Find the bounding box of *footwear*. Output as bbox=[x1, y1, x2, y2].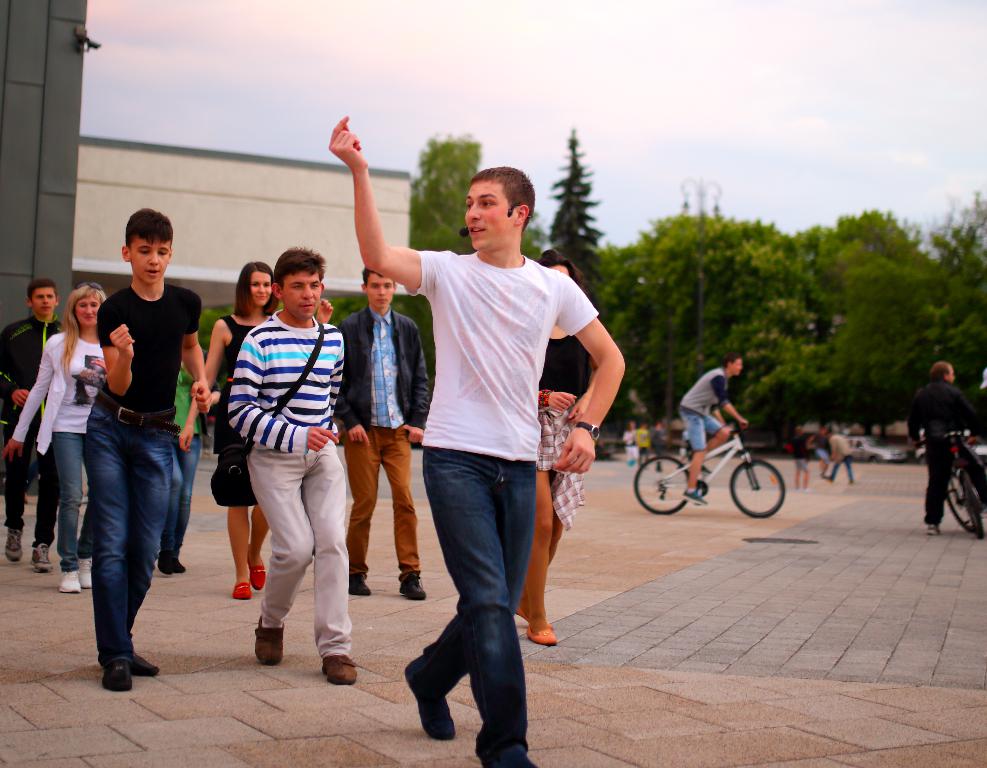
bbox=[230, 578, 250, 598].
